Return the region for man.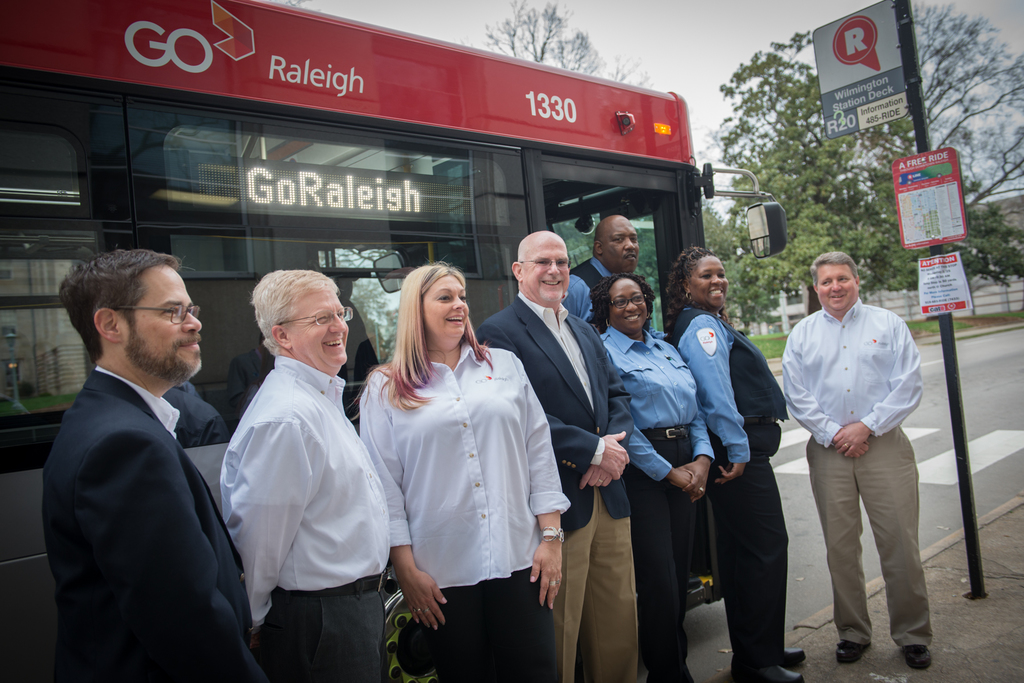
bbox=[470, 225, 645, 682].
